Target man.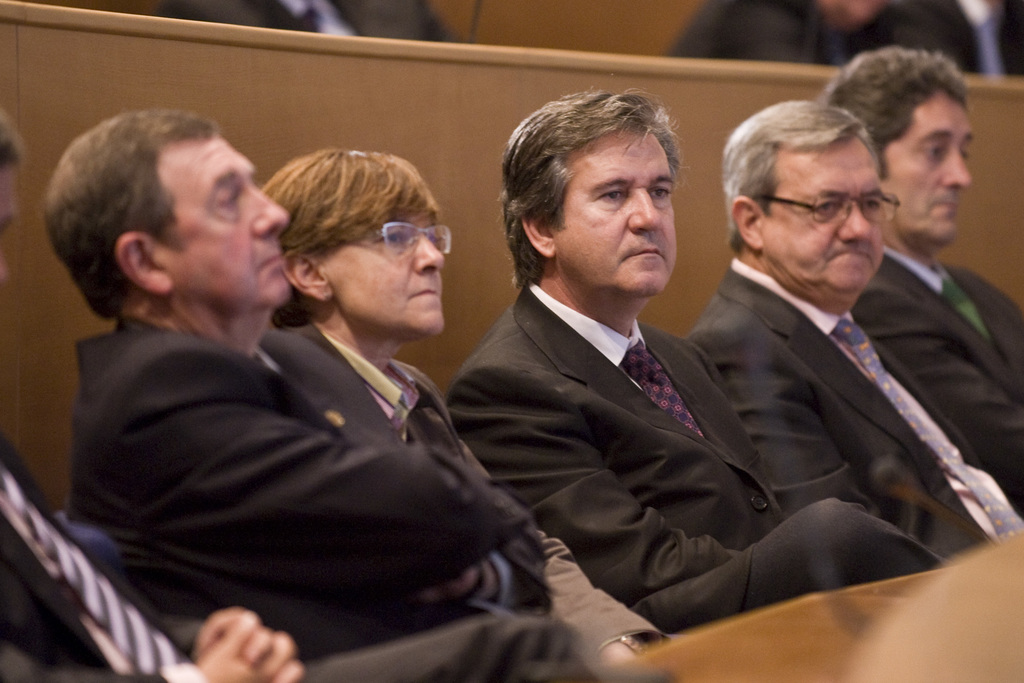
Target region: 0,106,598,682.
